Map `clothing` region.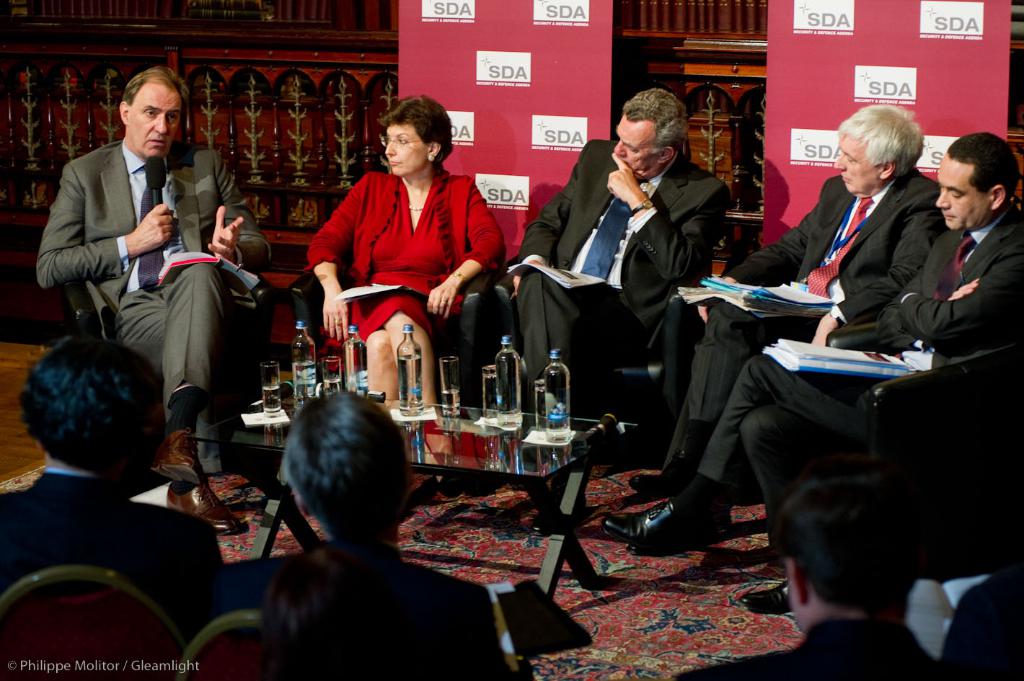
Mapped to (0, 460, 236, 636).
